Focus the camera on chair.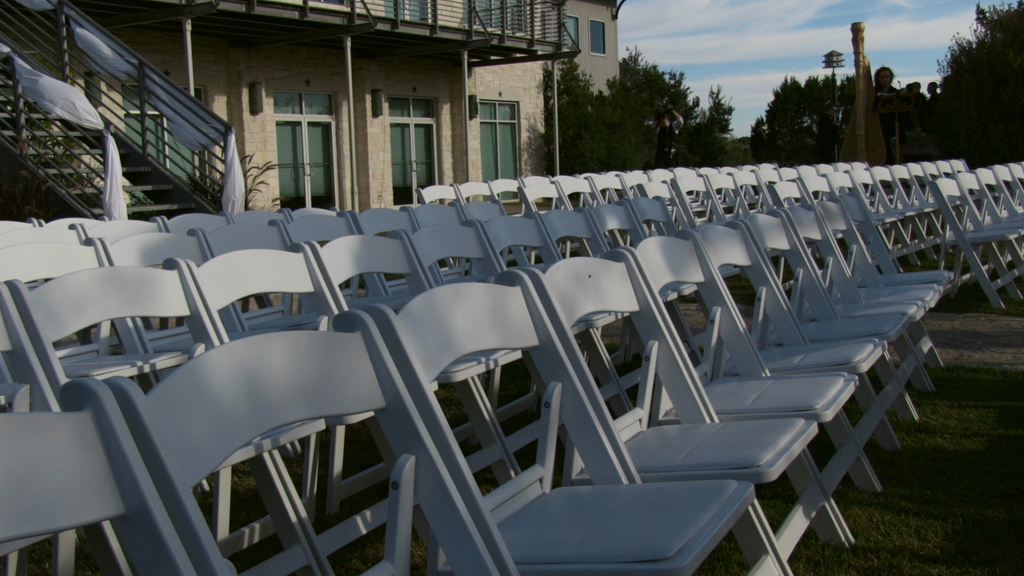
Focus region: box=[158, 212, 241, 264].
